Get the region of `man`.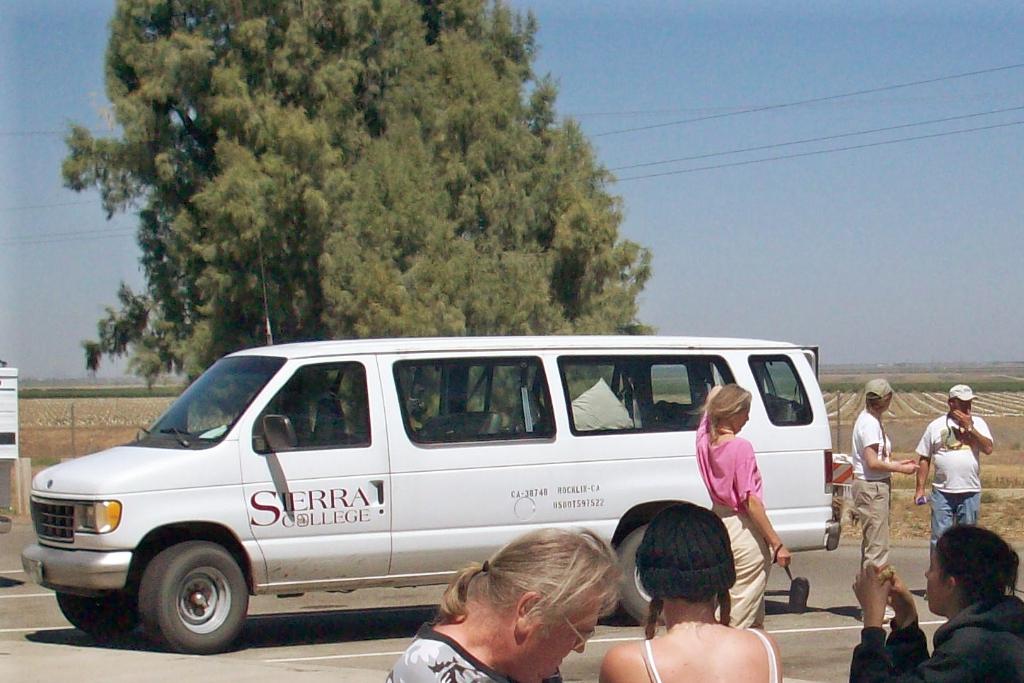
(x1=920, y1=401, x2=1004, y2=572).
